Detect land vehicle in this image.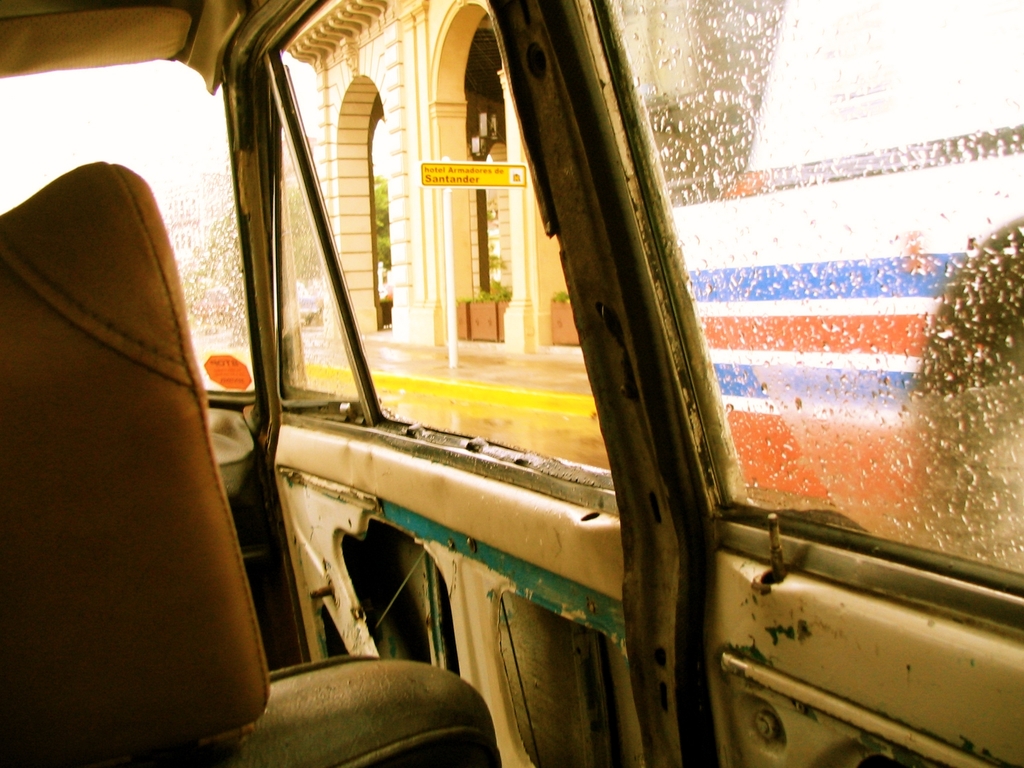
Detection: 37,0,988,757.
